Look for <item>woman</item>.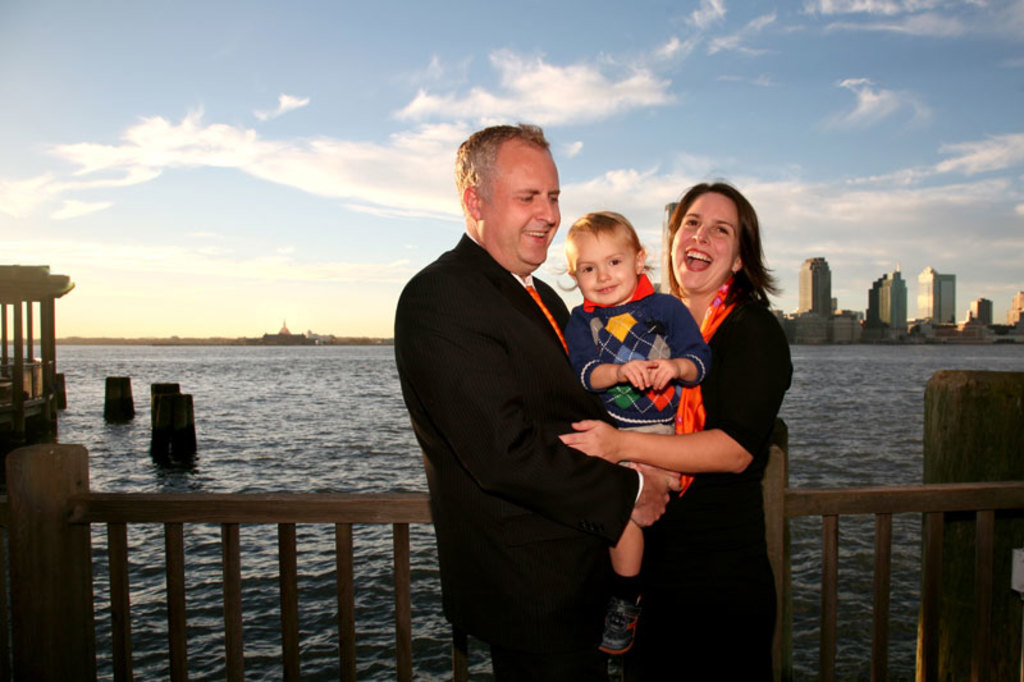
Found: bbox(594, 187, 778, 653).
